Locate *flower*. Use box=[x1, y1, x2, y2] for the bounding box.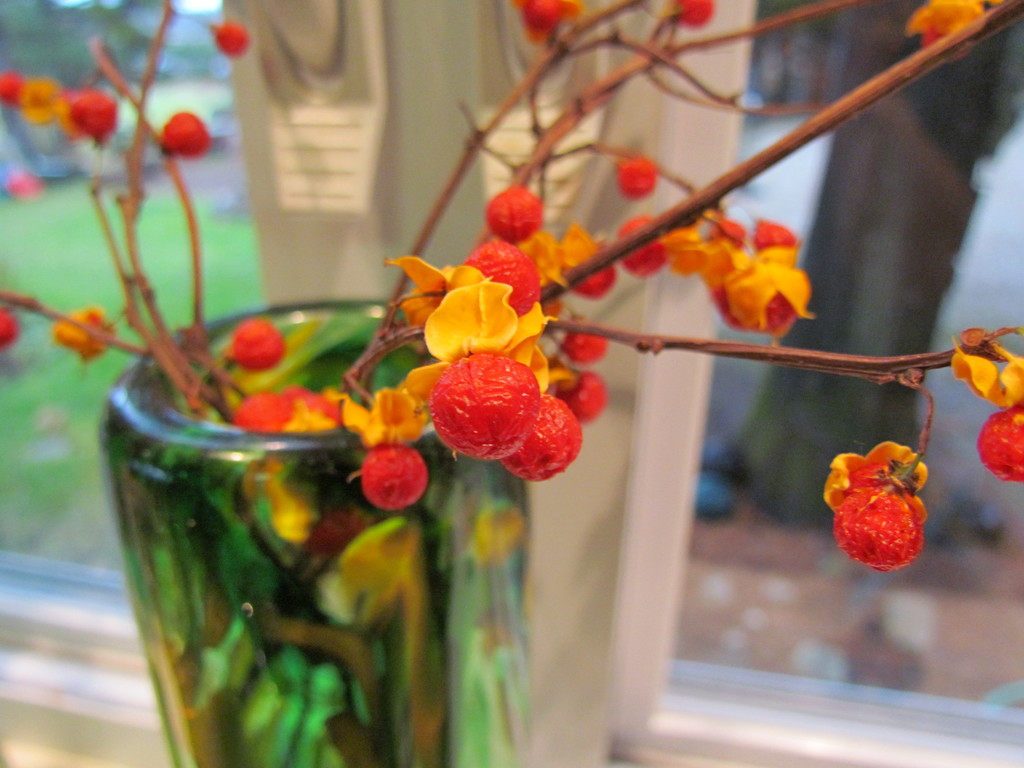
box=[944, 328, 1023, 490].
